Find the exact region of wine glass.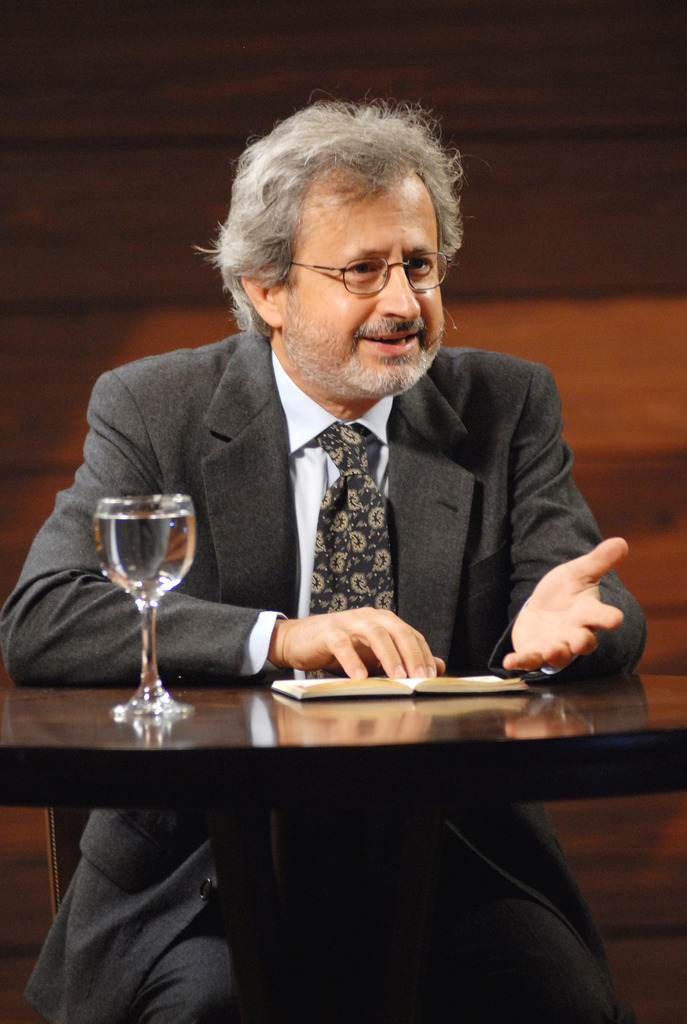
Exact region: <box>91,491,195,715</box>.
